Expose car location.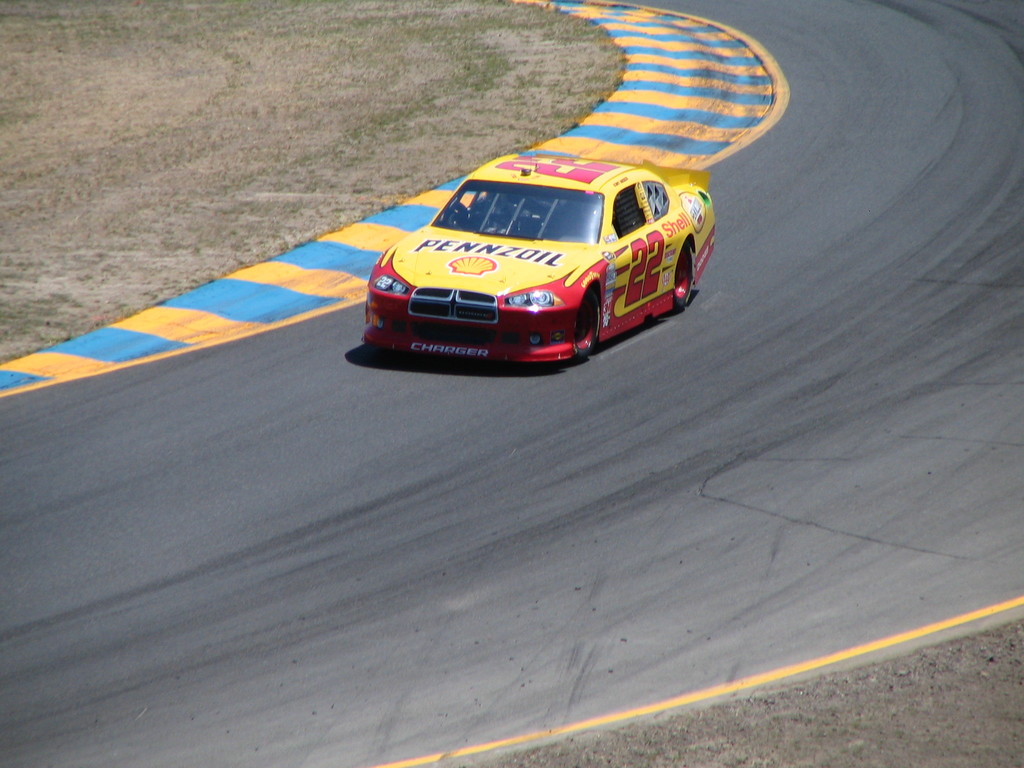
Exposed at 361,150,719,364.
